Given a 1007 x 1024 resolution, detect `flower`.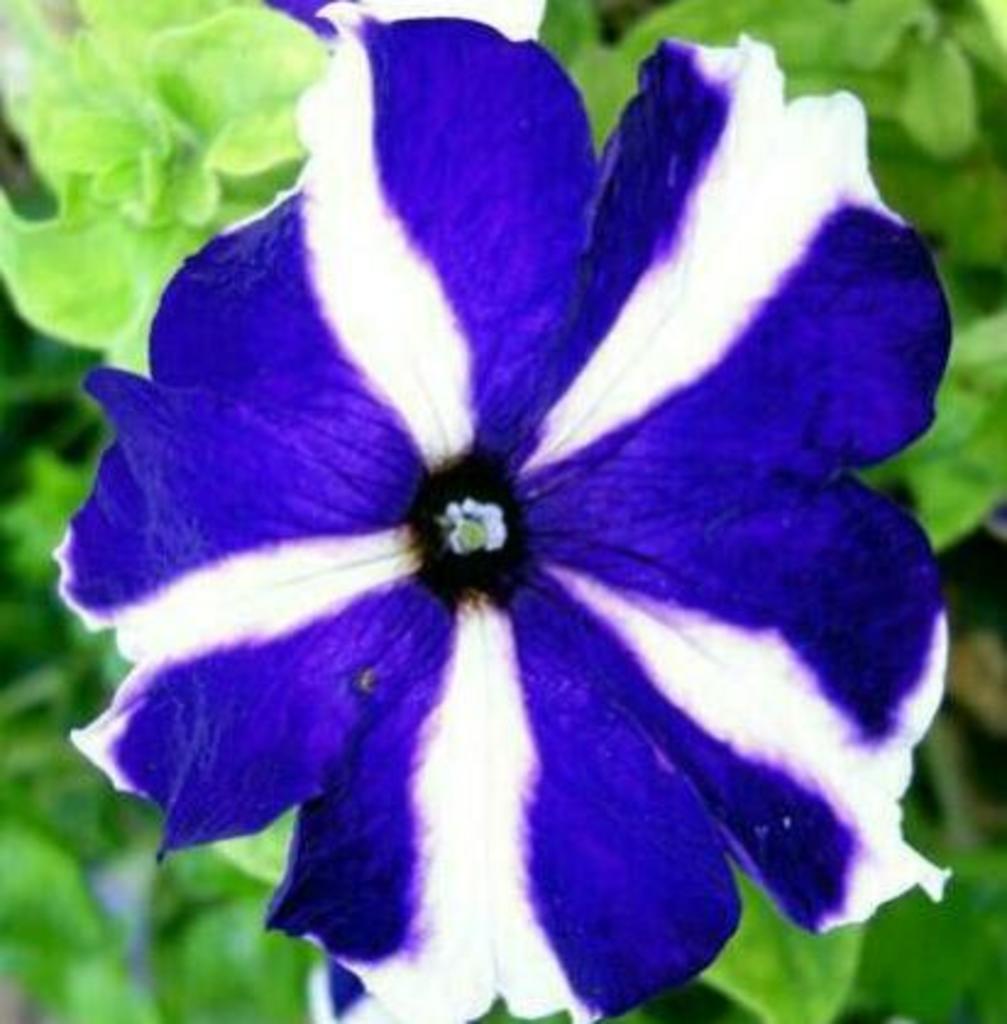
[51,0,953,1022].
